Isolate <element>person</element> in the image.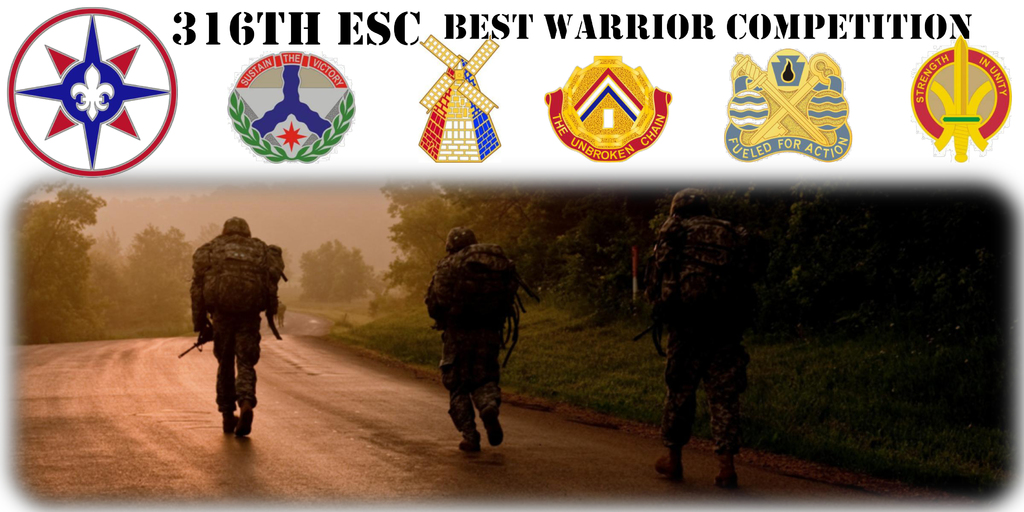
Isolated region: [left=184, top=214, right=287, bottom=445].
